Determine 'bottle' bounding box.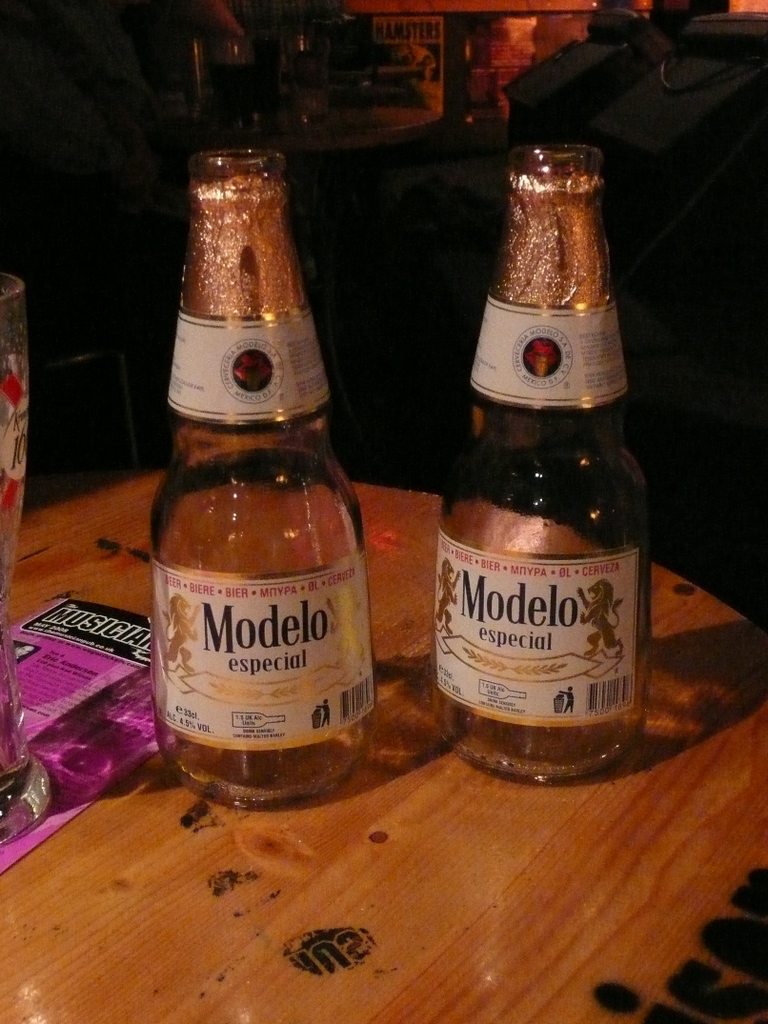
Determined: crop(435, 144, 645, 781).
